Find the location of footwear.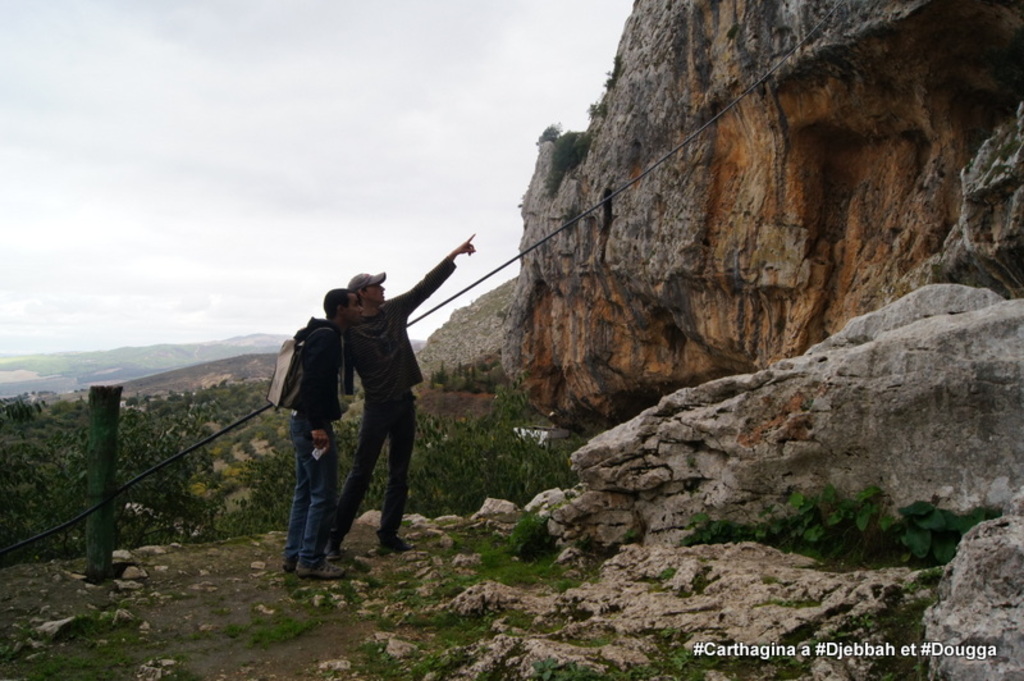
Location: 297:557:349:579.
